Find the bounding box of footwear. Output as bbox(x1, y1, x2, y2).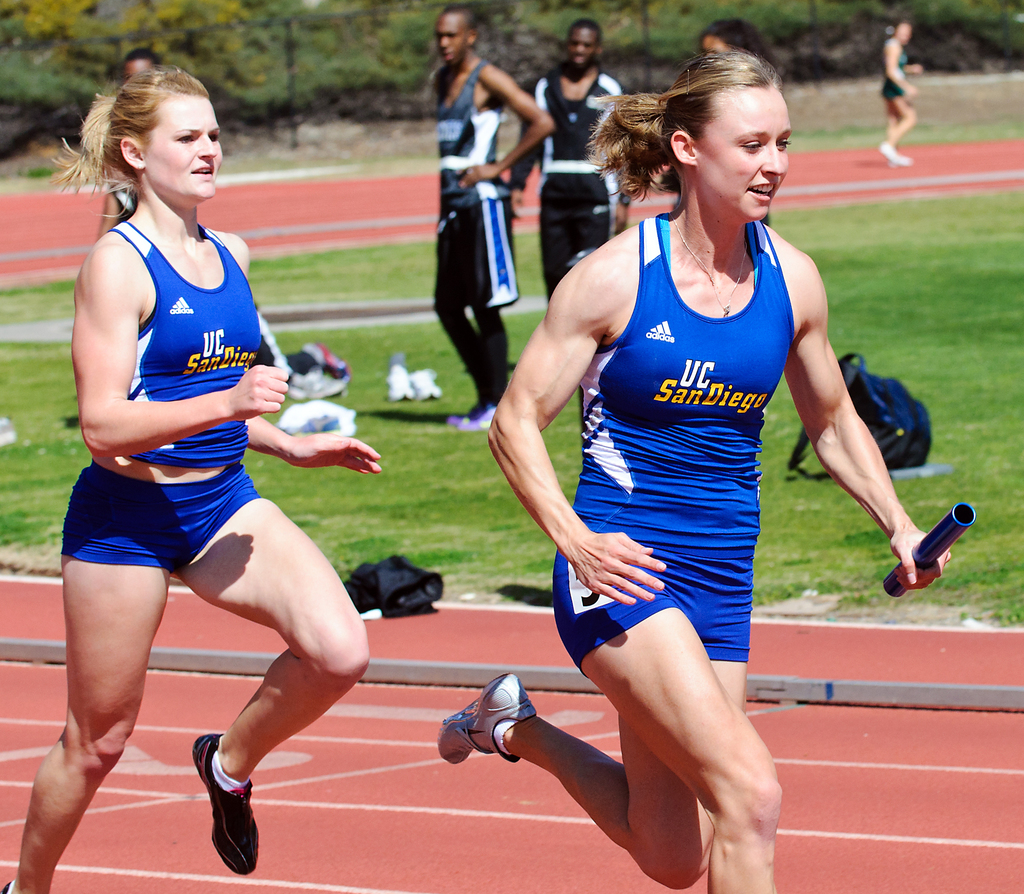
bbox(164, 738, 266, 879).
